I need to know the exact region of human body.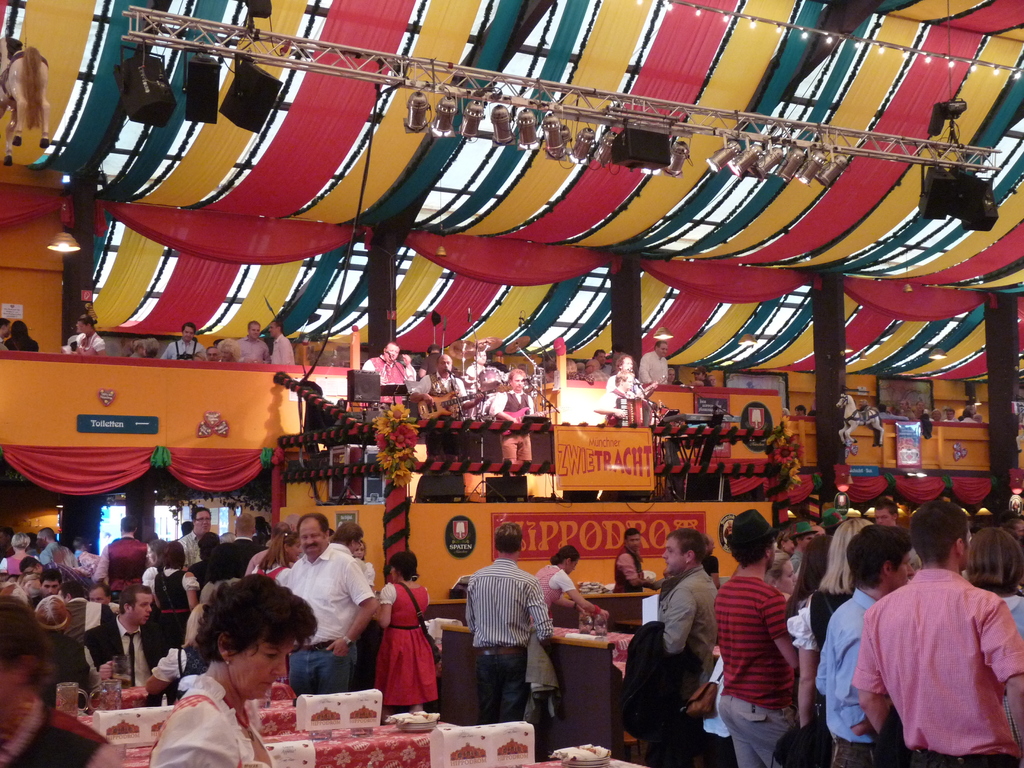
Region: <region>655, 527, 715, 716</region>.
